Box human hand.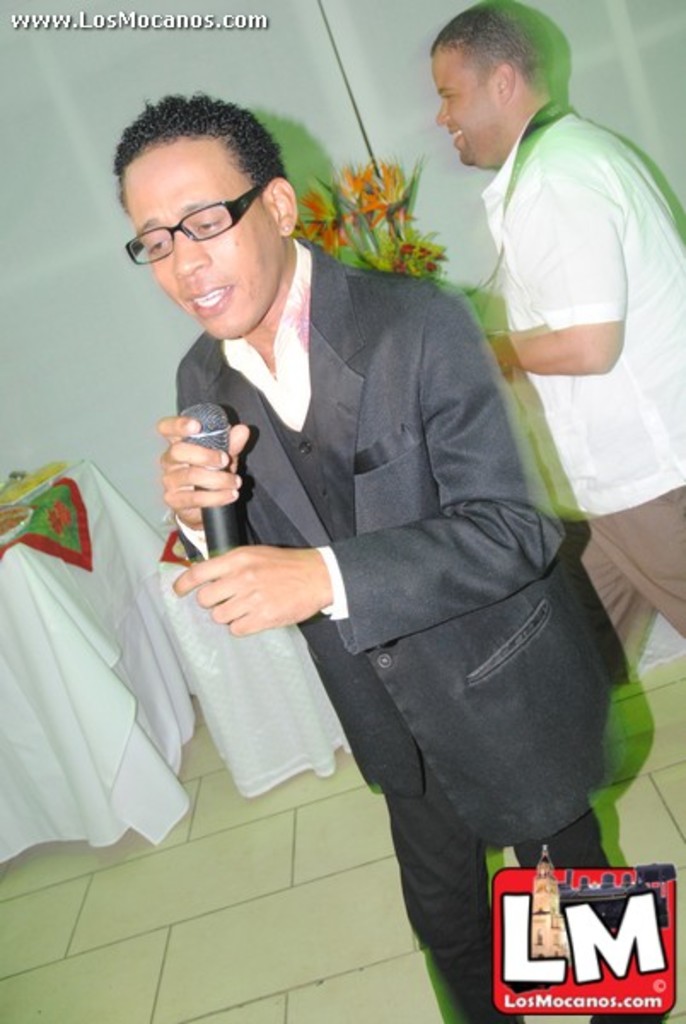
region(174, 529, 362, 626).
